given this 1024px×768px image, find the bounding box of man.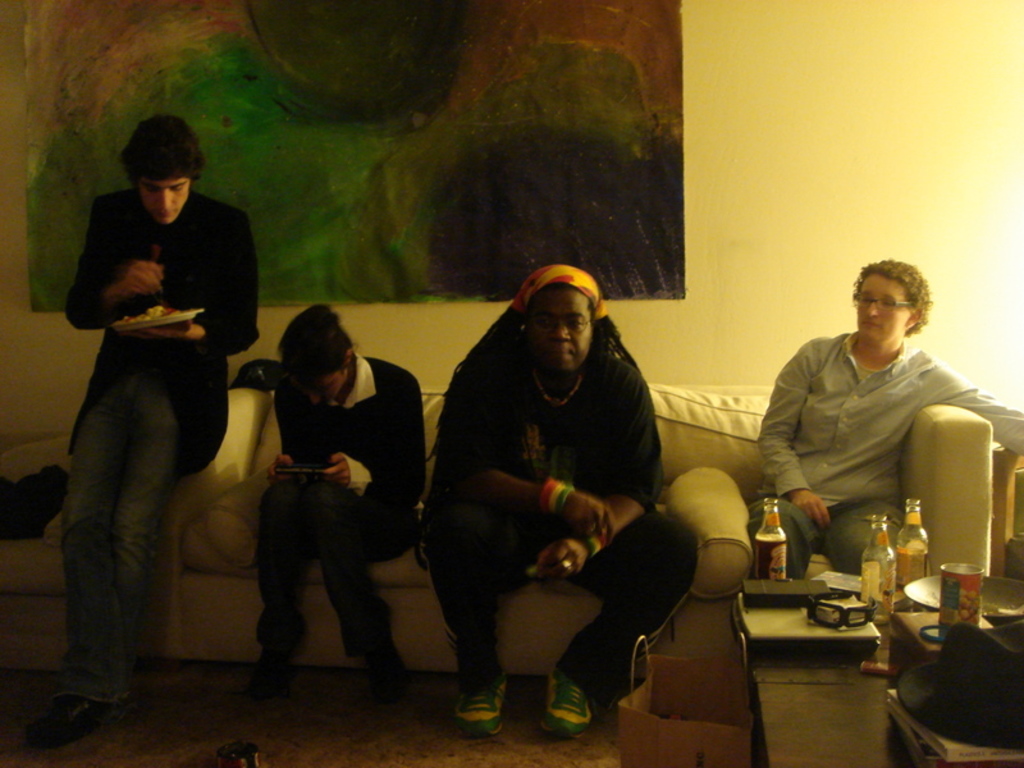
<bbox>255, 298, 426, 705</bbox>.
